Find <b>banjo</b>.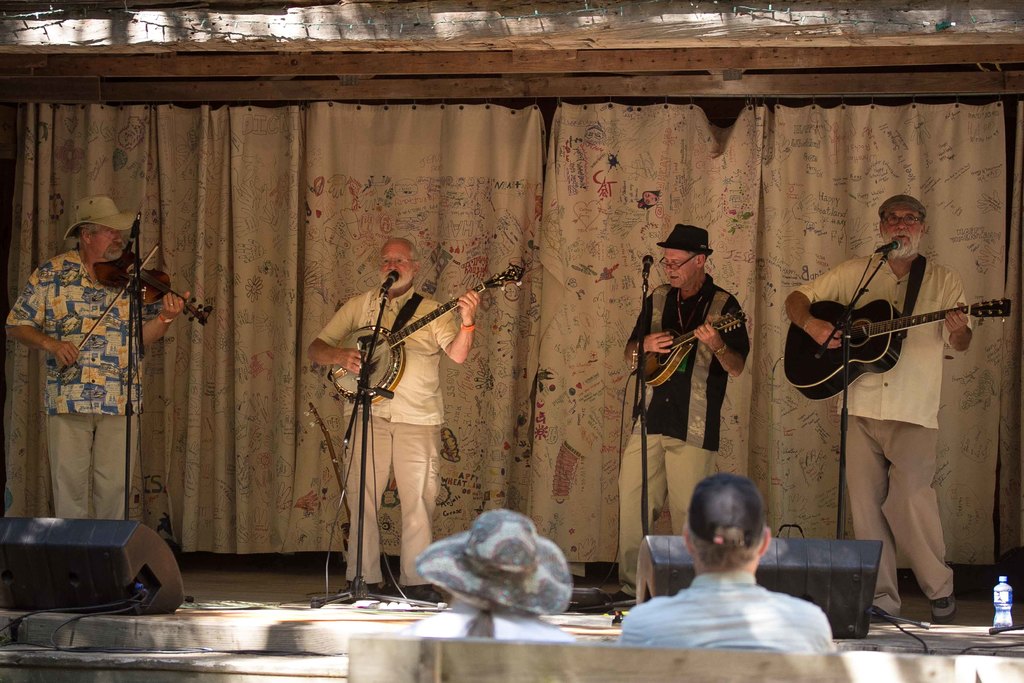
crop(309, 272, 508, 400).
